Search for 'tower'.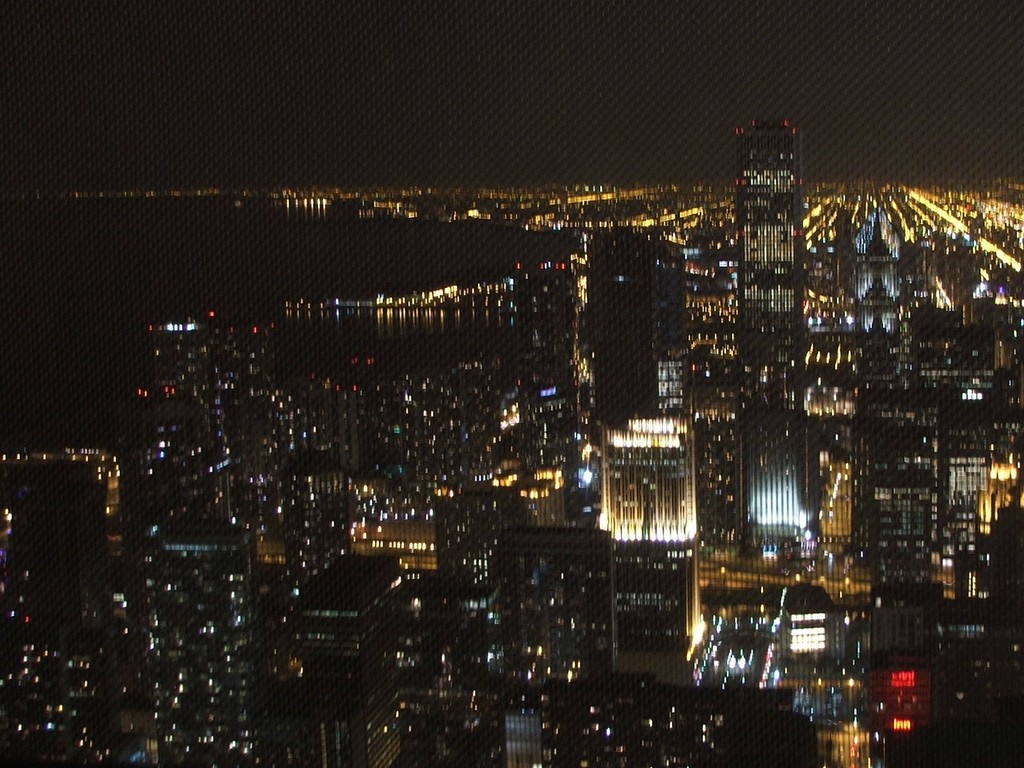
Found at 851,378,994,651.
